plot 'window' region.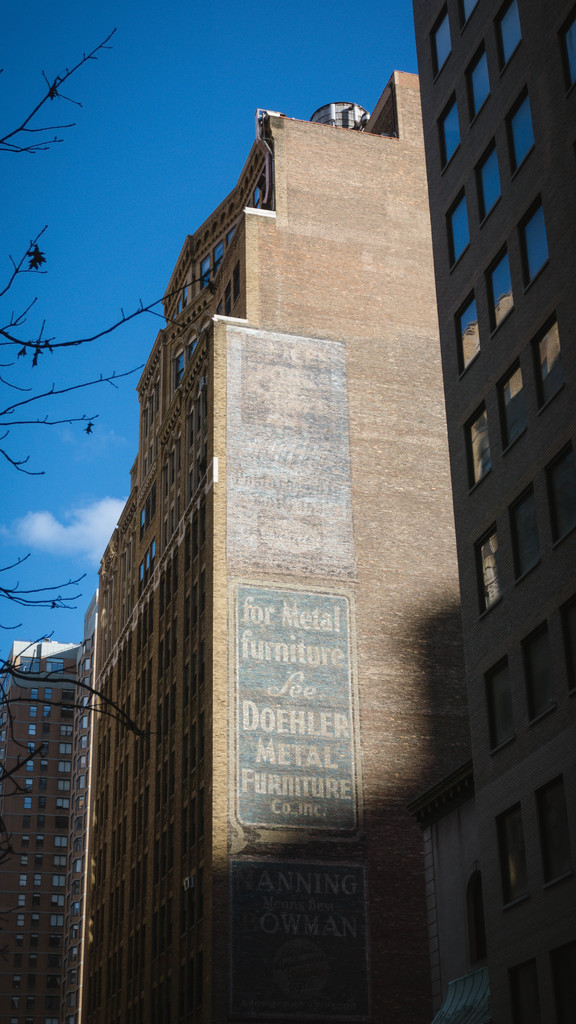
Plotted at l=533, t=760, r=575, b=884.
